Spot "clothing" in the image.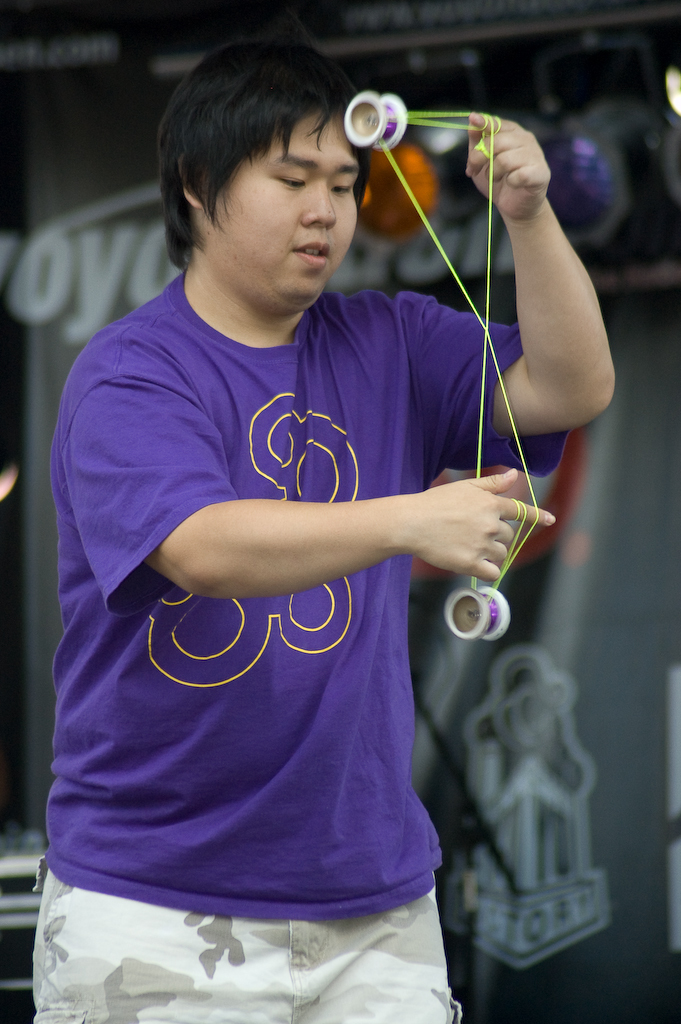
"clothing" found at crop(52, 159, 504, 983).
